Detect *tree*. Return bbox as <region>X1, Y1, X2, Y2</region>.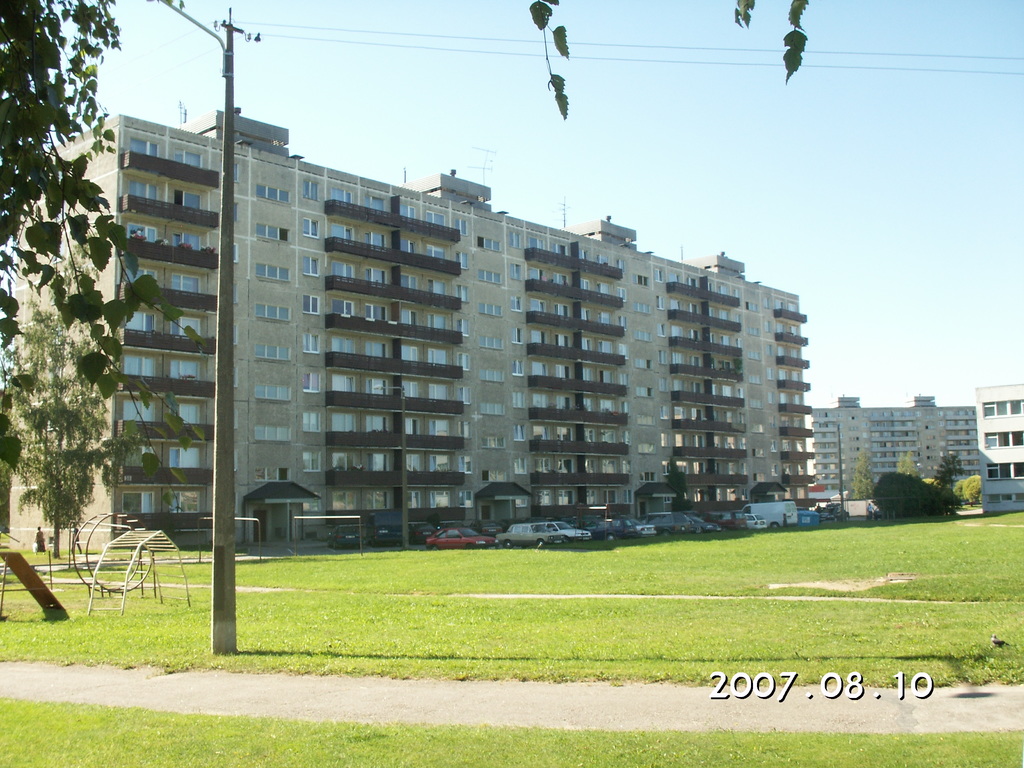
<region>0, 0, 189, 463</region>.
